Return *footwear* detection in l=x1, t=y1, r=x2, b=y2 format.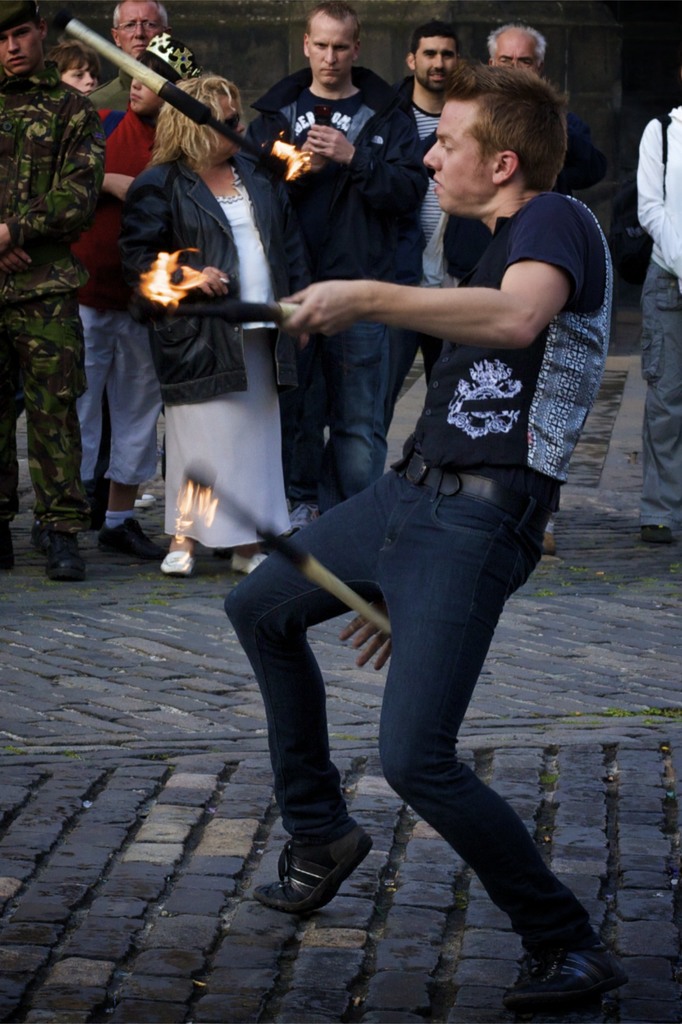
l=136, t=487, r=159, b=511.
